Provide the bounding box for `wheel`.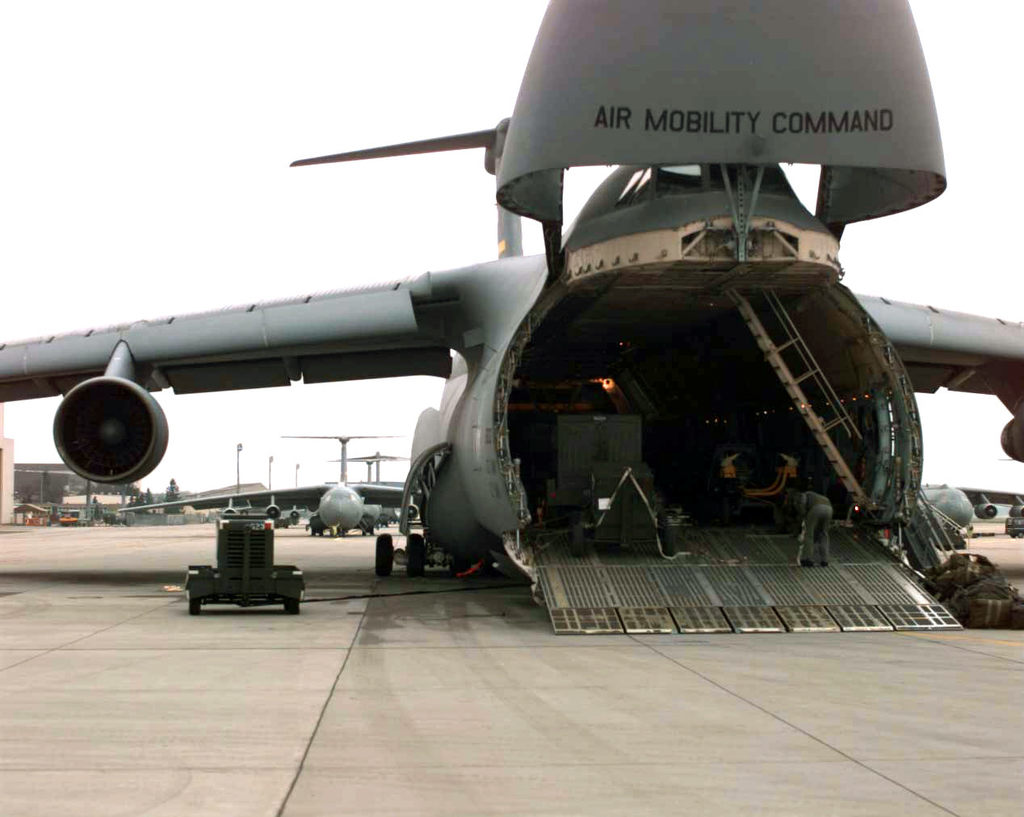
locate(279, 575, 299, 618).
